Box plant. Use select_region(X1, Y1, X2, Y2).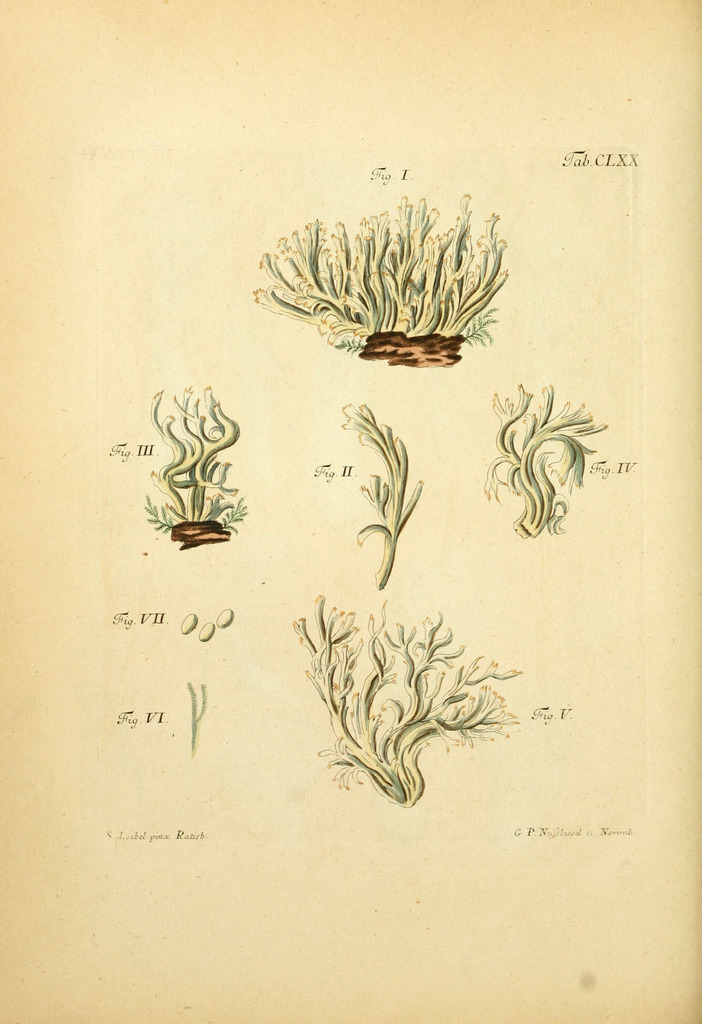
select_region(242, 173, 527, 371).
